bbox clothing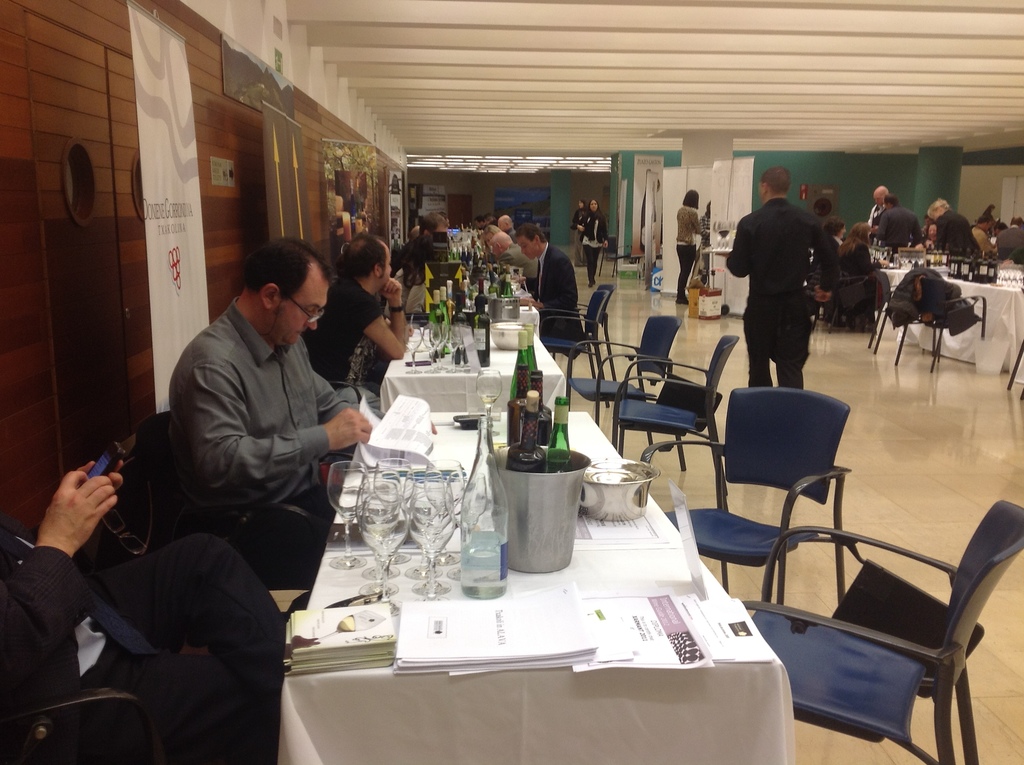
l=574, t=205, r=607, b=292
